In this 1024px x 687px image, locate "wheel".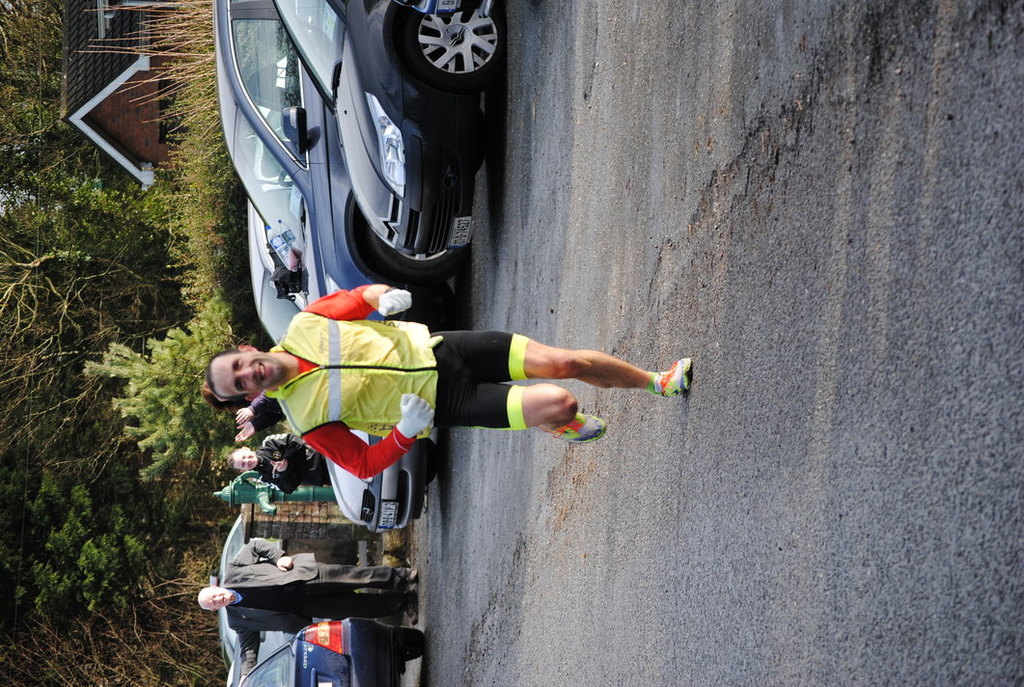
Bounding box: [403,18,513,75].
